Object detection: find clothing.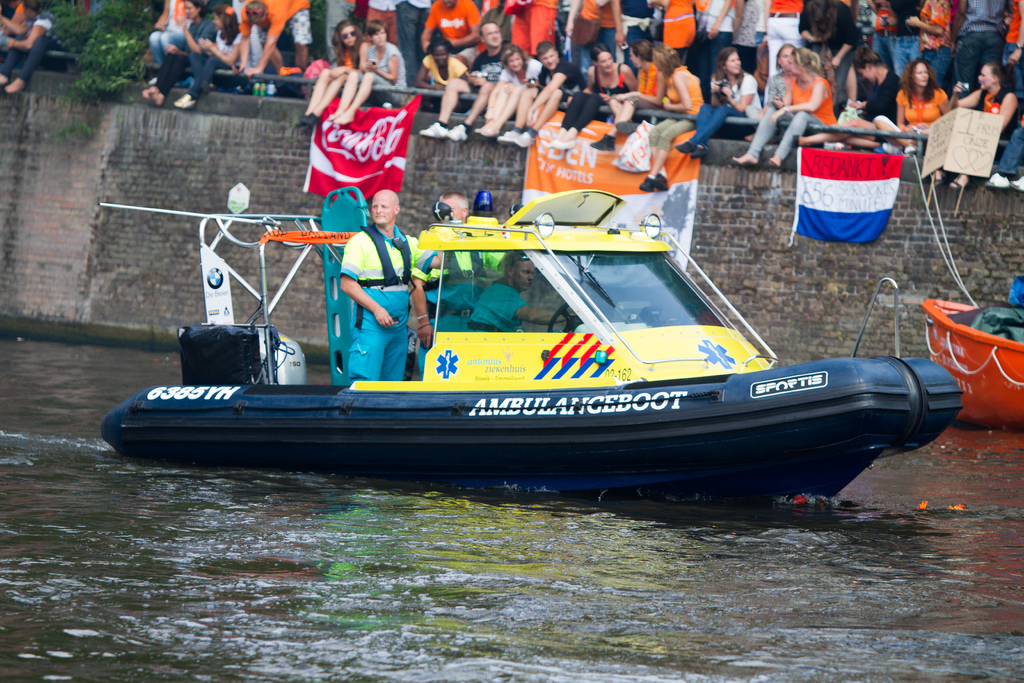
[3, 19, 58, 85].
